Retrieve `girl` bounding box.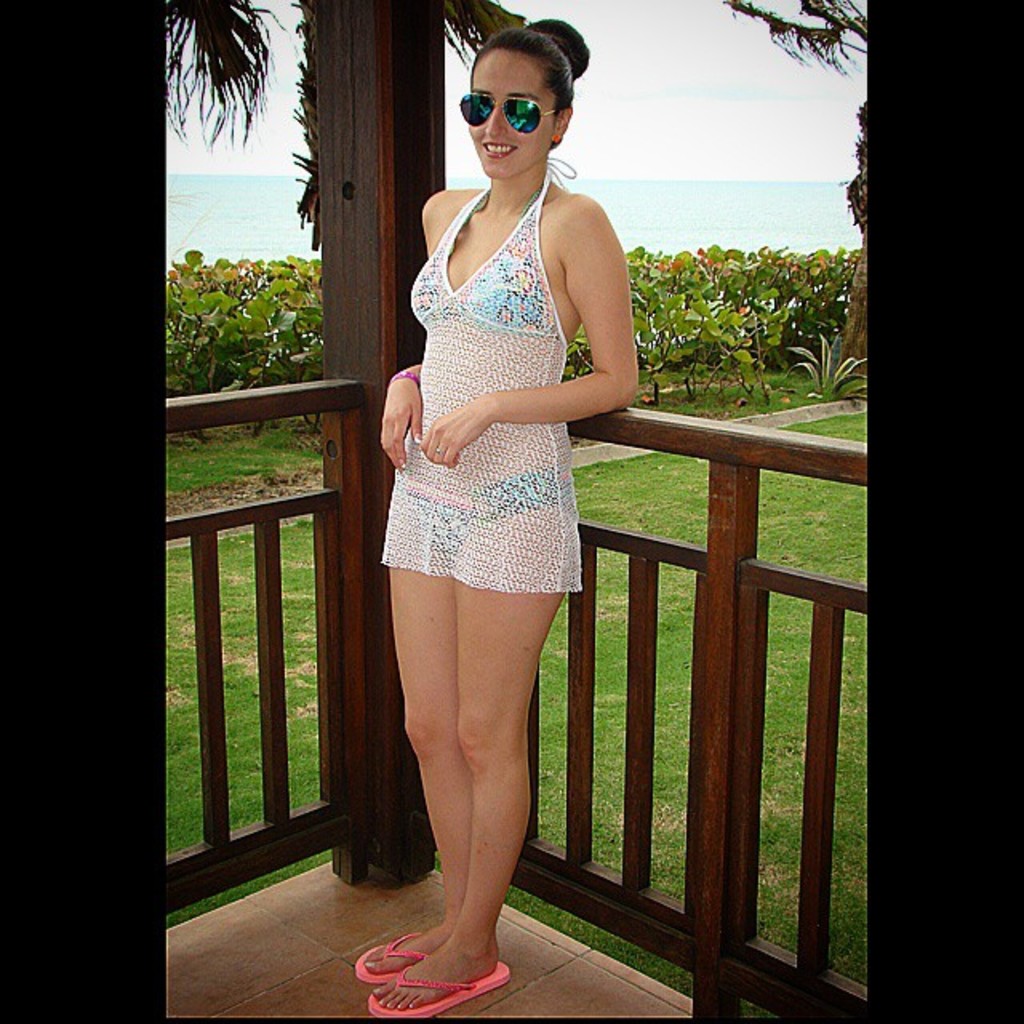
Bounding box: pyautogui.locateOnScreen(352, 19, 640, 1016).
